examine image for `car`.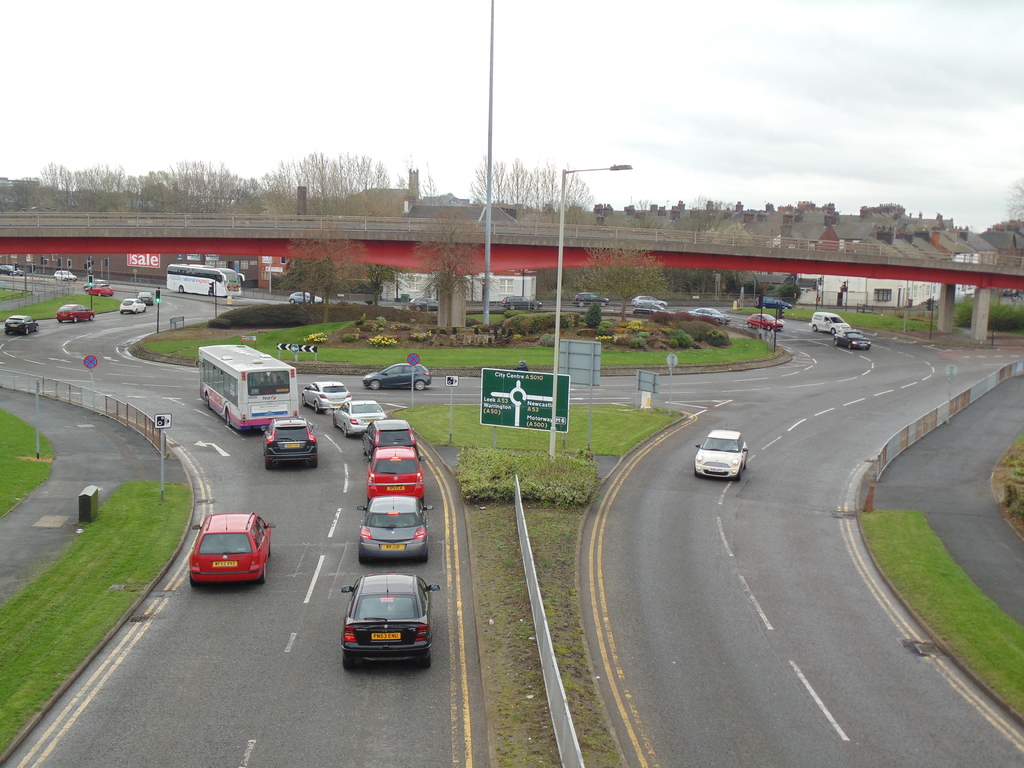
Examination result: <box>1,267,22,273</box>.
